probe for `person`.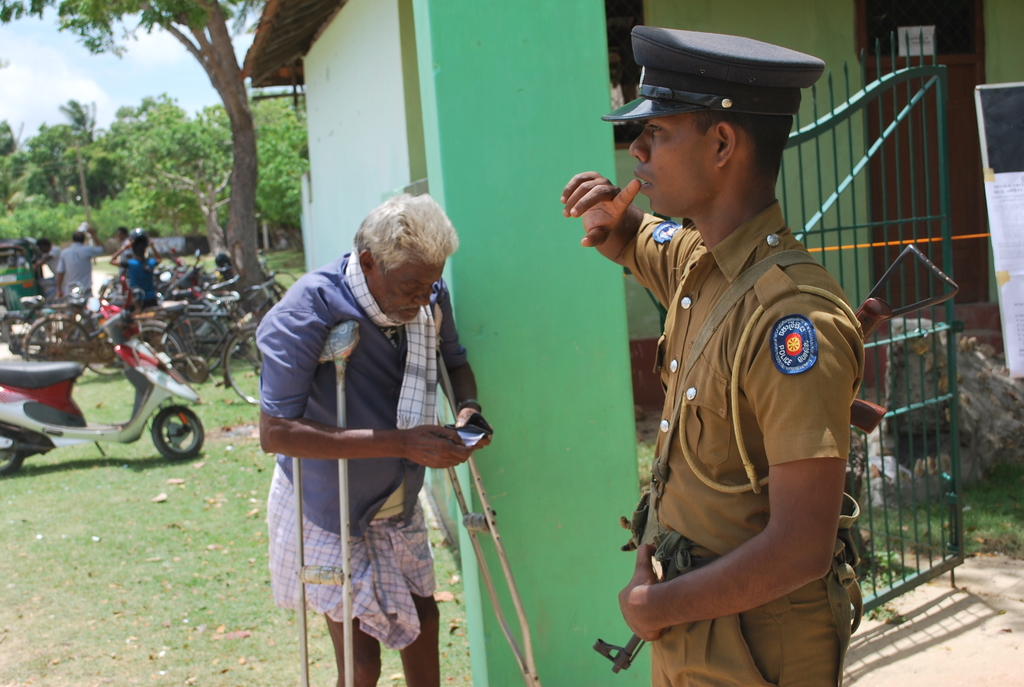
Probe result: 60 224 96 298.
